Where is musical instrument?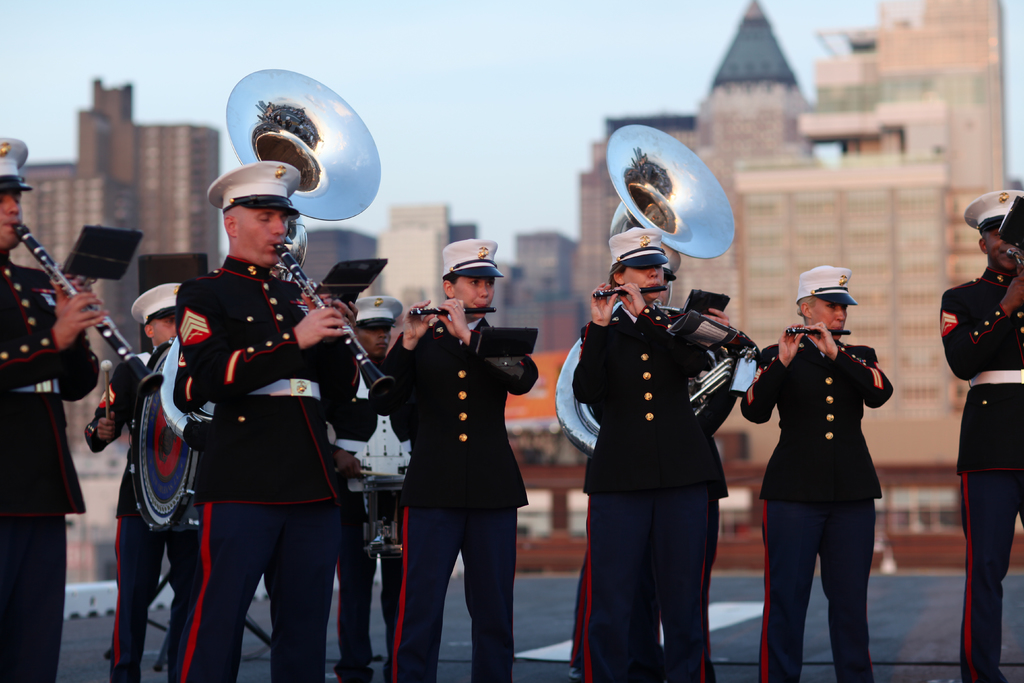
locate(363, 472, 412, 559).
